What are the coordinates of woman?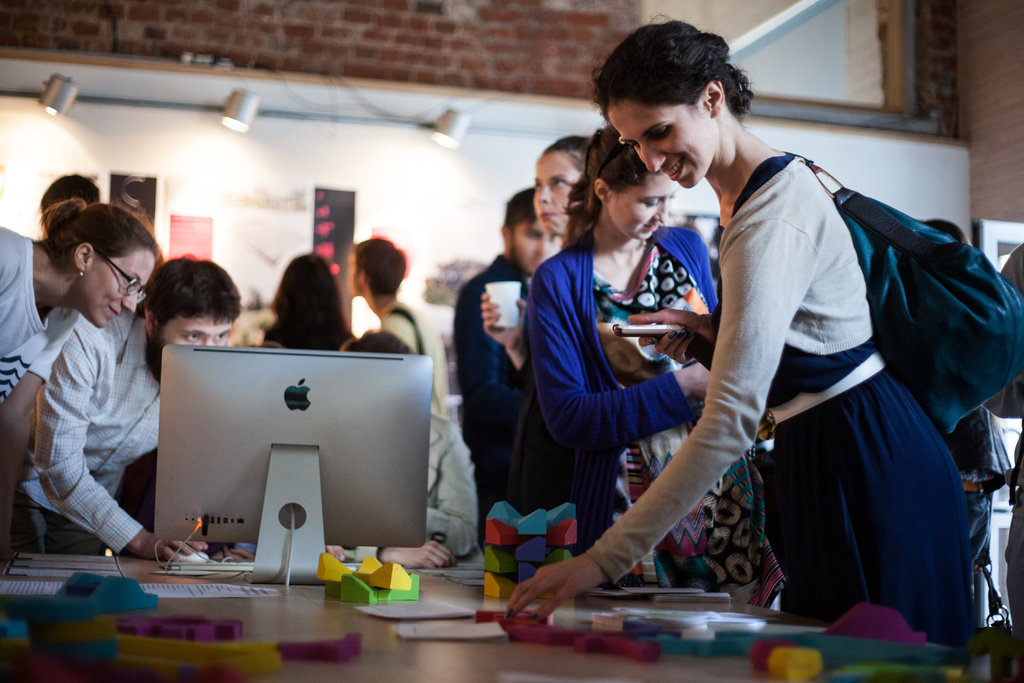
detection(496, 4, 979, 652).
